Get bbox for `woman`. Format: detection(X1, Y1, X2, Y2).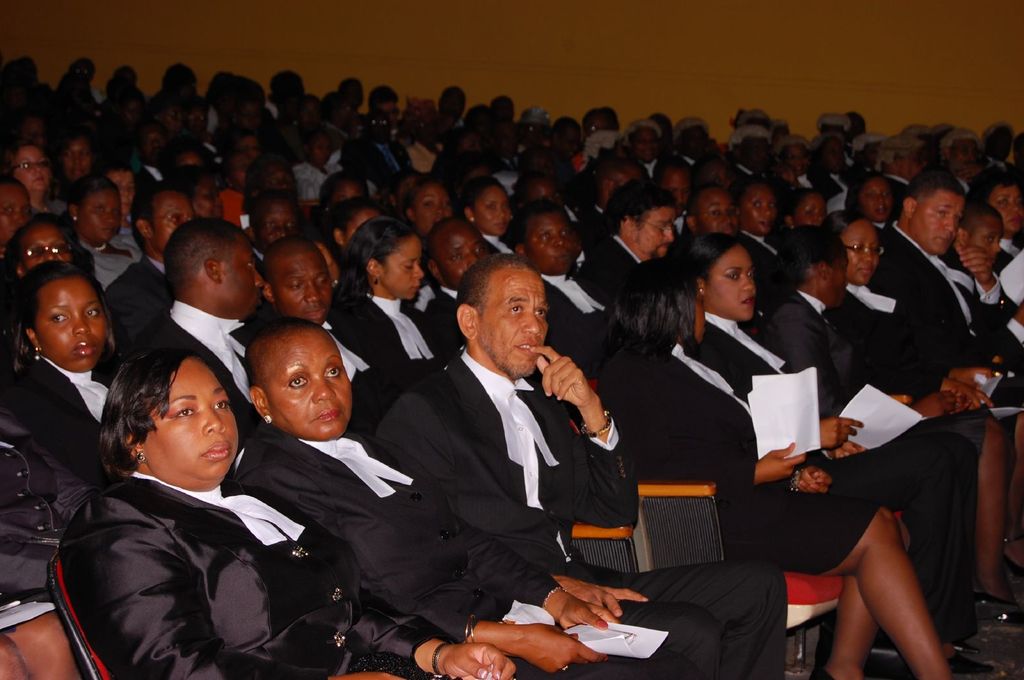
detection(104, 304, 373, 679).
